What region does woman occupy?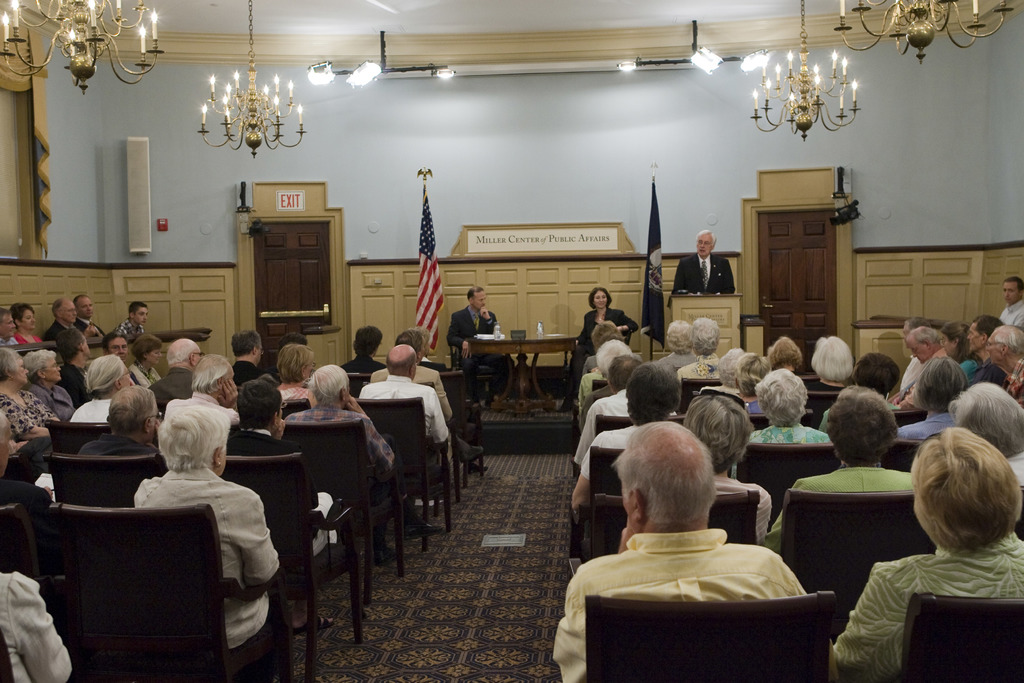
x1=281, y1=345, x2=317, y2=413.
